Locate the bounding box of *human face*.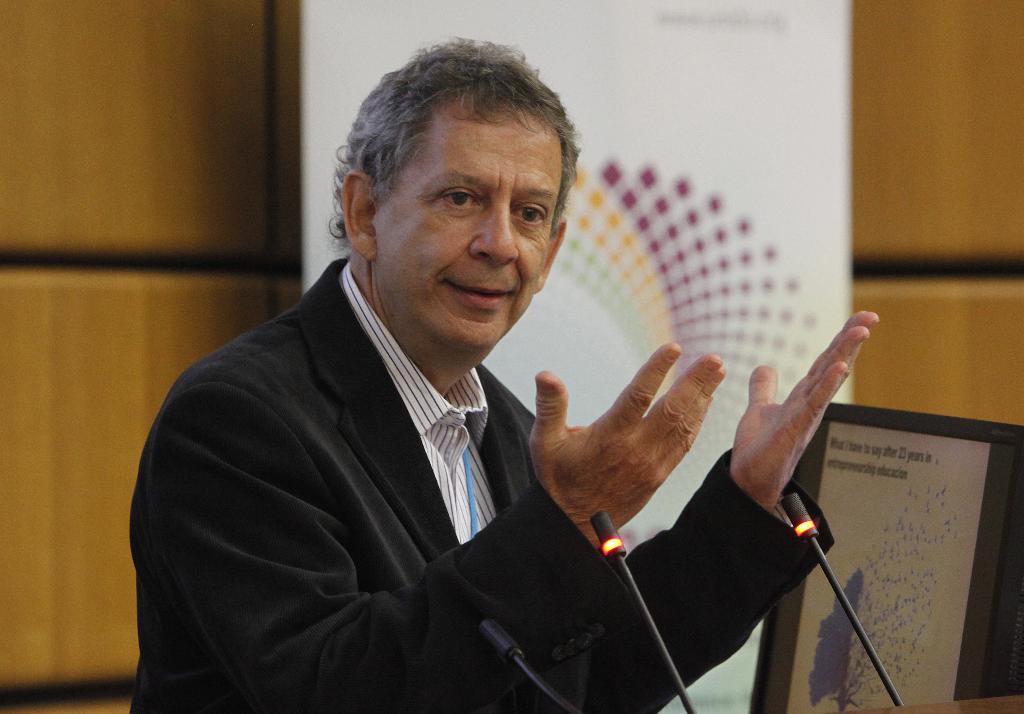
Bounding box: box=[368, 89, 561, 350].
